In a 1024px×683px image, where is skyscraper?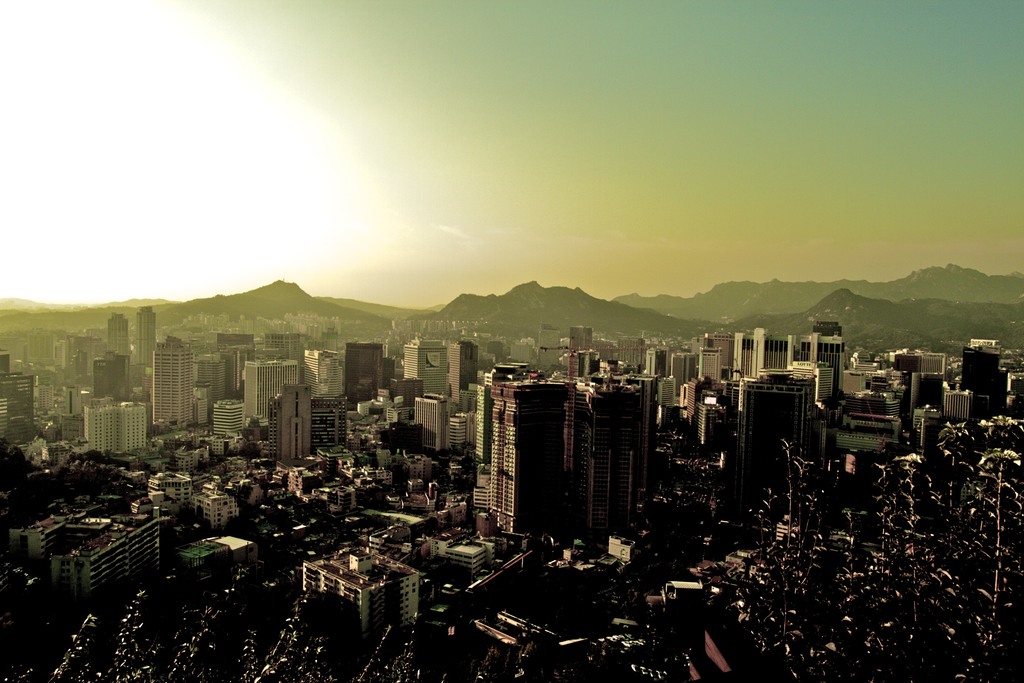
left=149, top=336, right=198, bottom=429.
